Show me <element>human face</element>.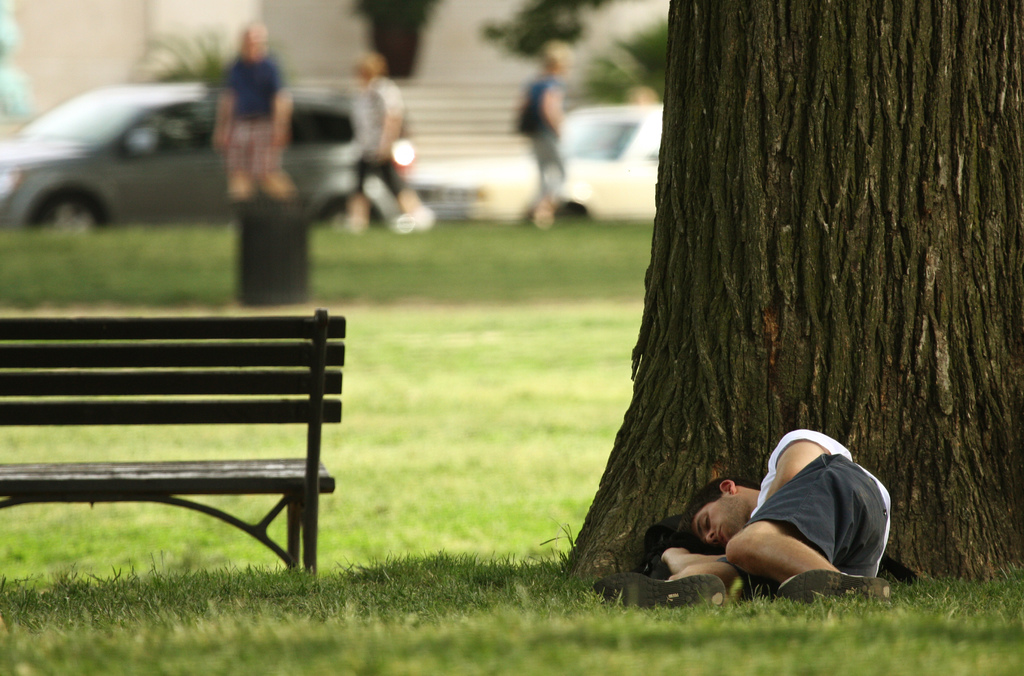
<element>human face</element> is here: locate(693, 479, 761, 556).
